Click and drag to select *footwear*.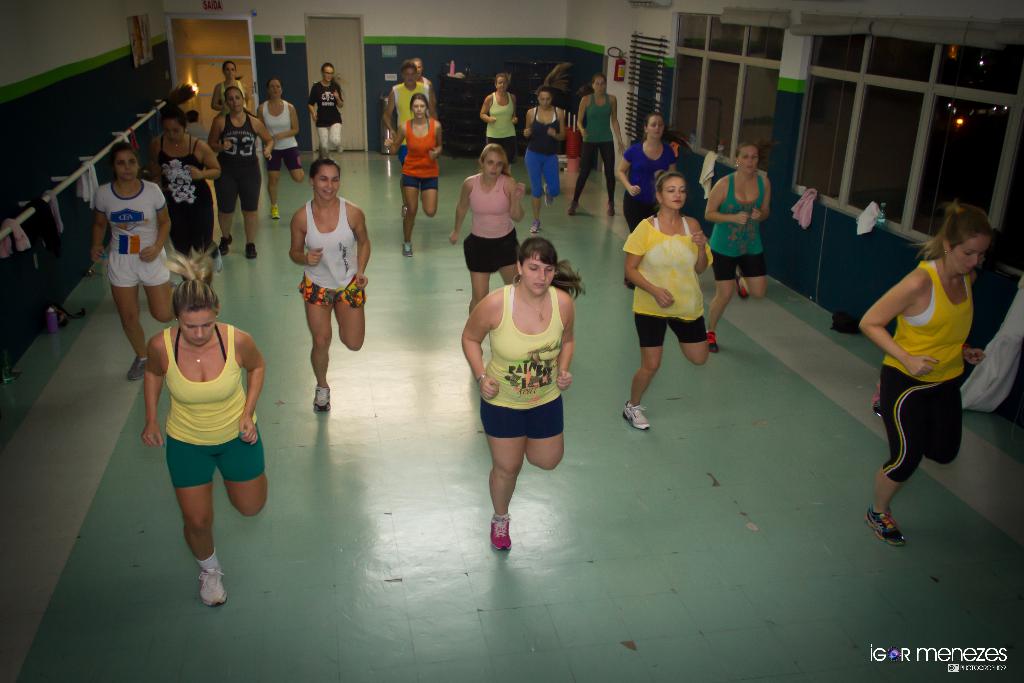
Selection: box=[707, 323, 720, 353].
